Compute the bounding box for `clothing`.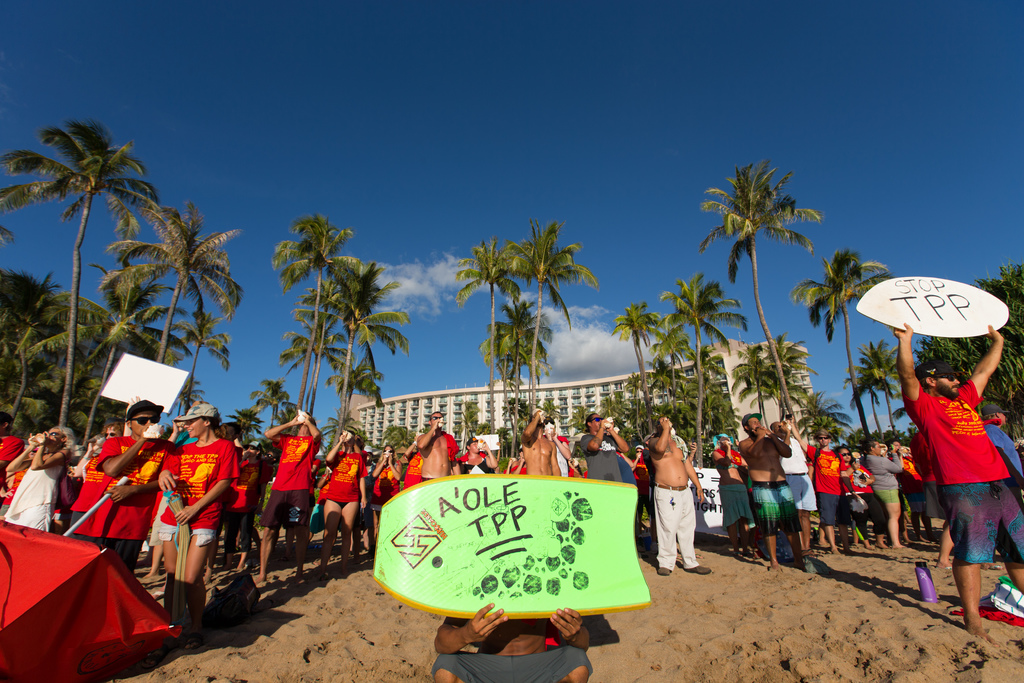
{"left": 868, "top": 458, "right": 907, "bottom": 488}.
